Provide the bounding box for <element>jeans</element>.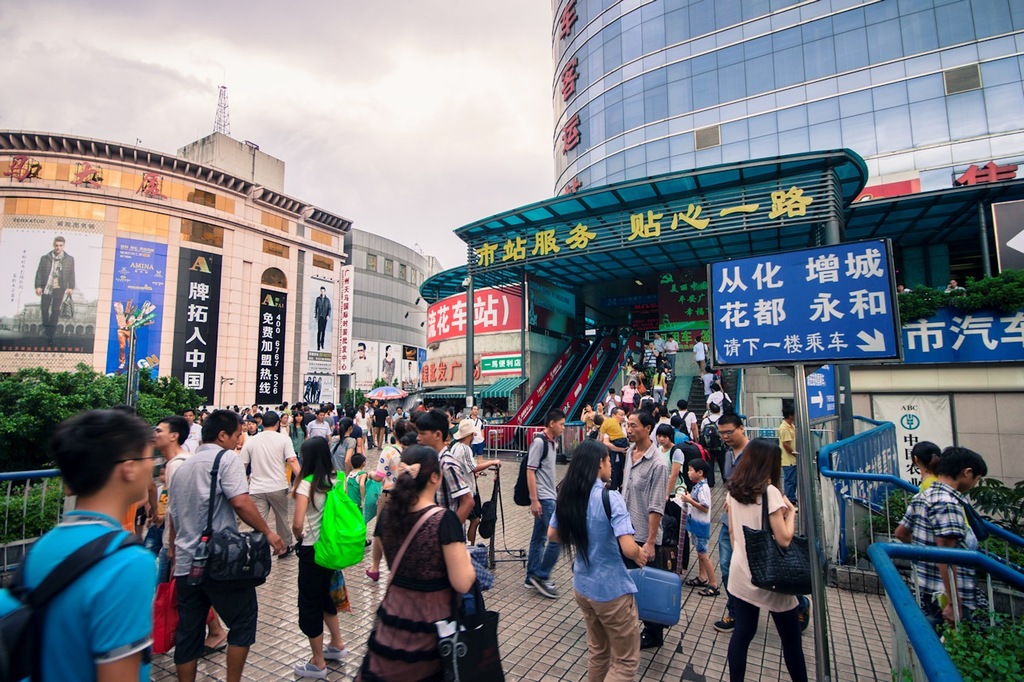
box=[525, 501, 558, 585].
